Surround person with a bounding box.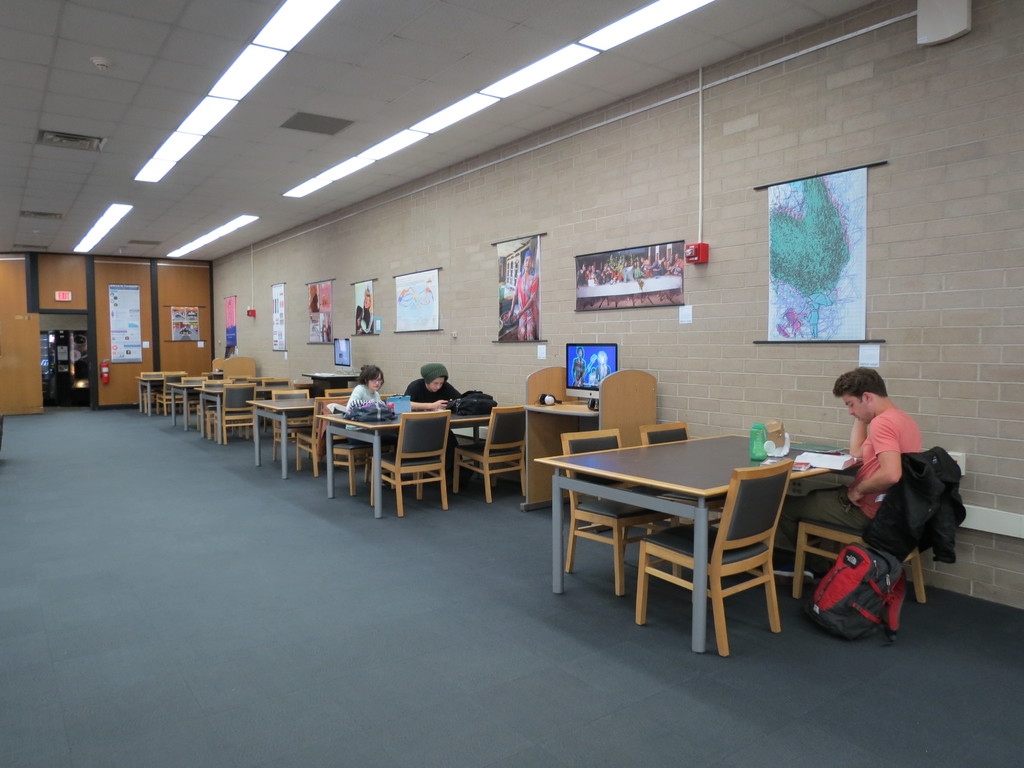
rect(592, 349, 613, 388).
